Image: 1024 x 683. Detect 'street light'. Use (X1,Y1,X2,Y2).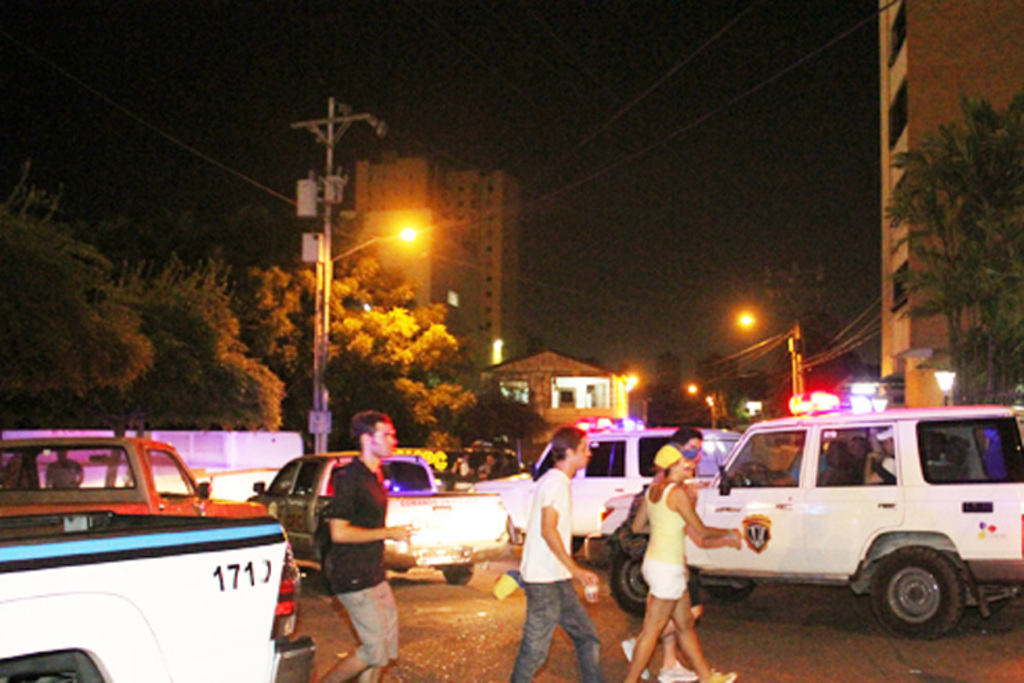
(294,97,426,455).
